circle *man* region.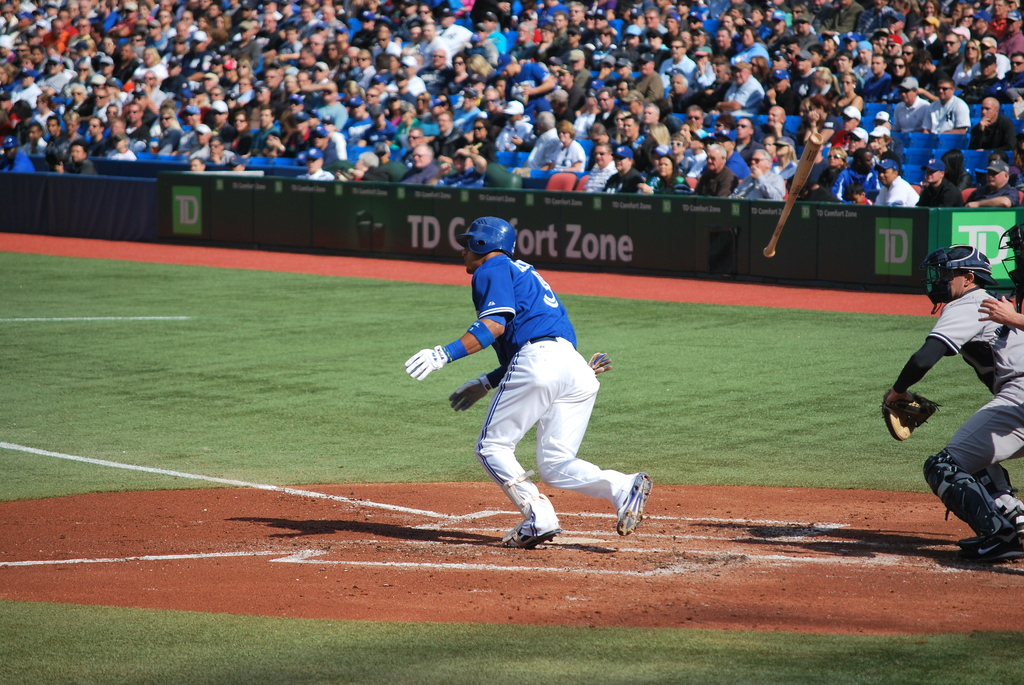
Region: x1=45 y1=114 x2=65 y2=151.
